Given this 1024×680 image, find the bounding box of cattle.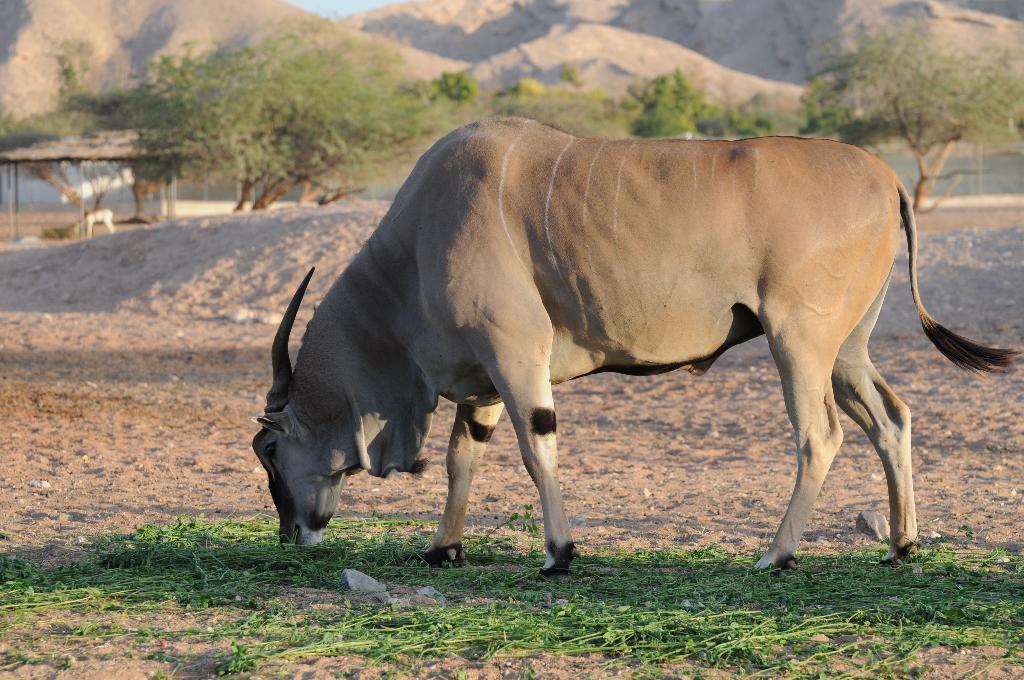
box=[259, 106, 961, 609].
